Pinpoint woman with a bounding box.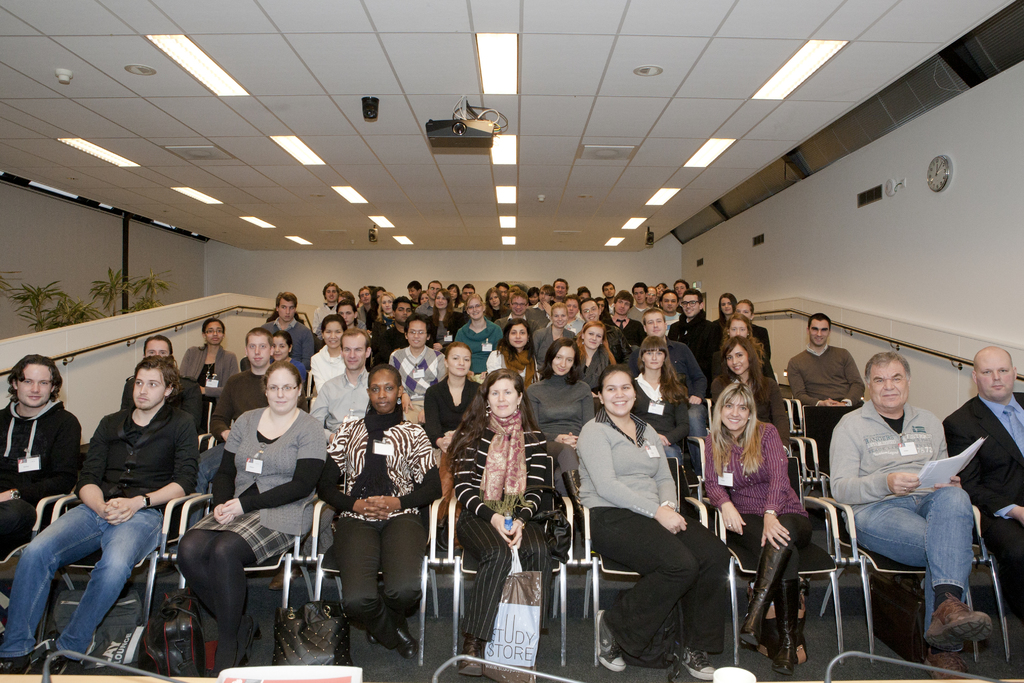
733 303 772 350.
